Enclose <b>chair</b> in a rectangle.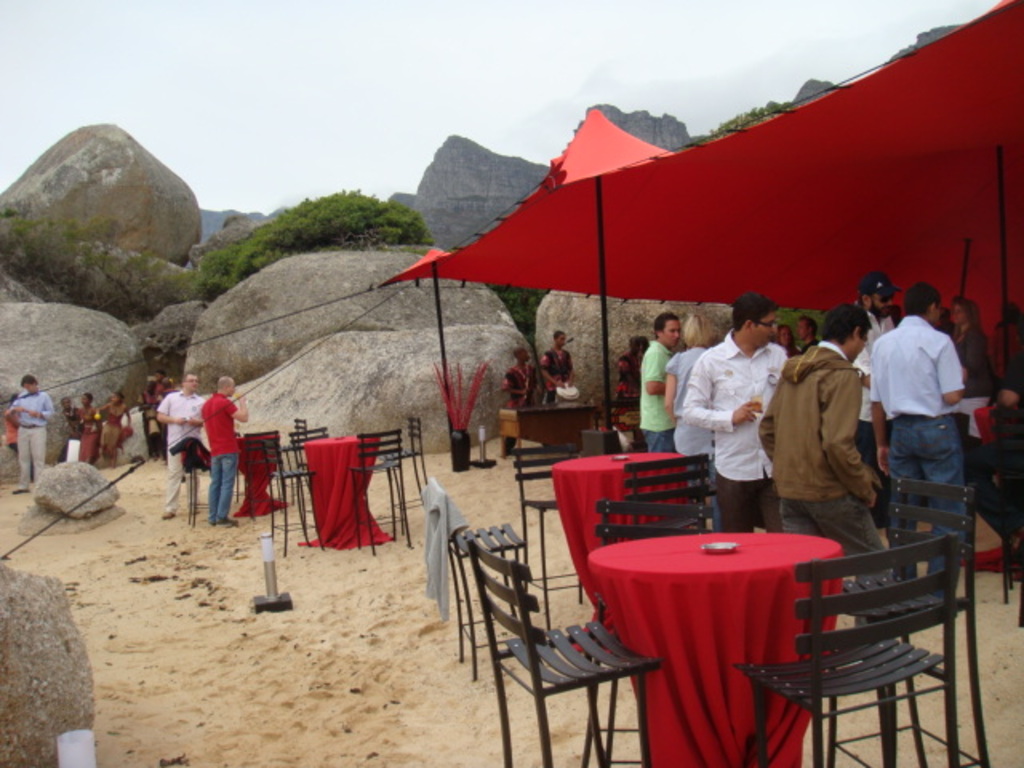
738, 531, 963, 766.
